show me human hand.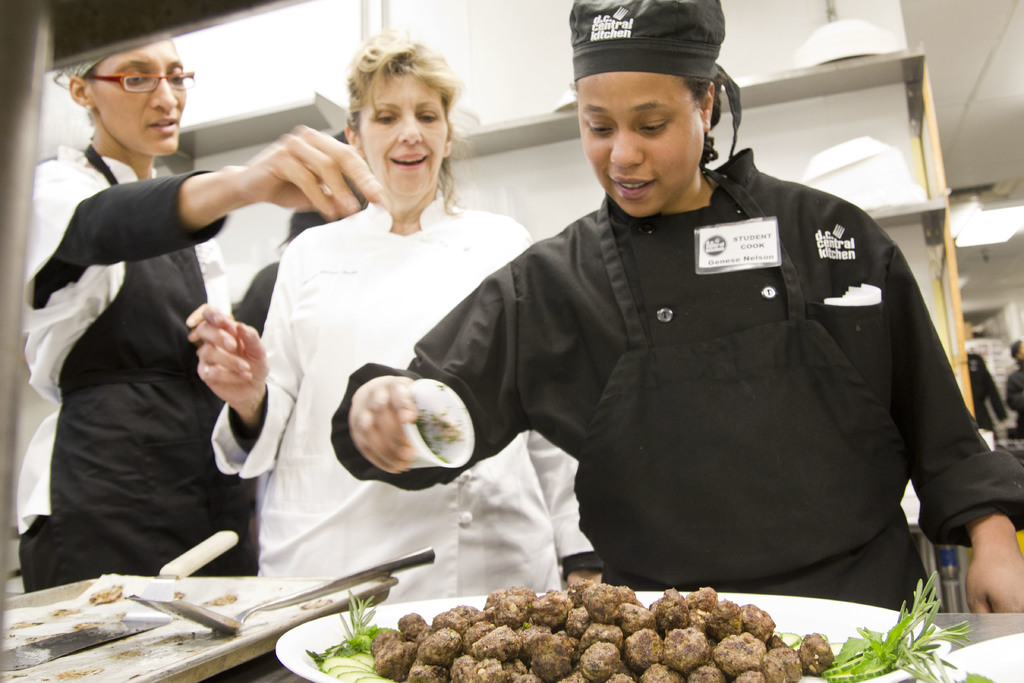
human hand is here: bbox=[961, 544, 1023, 633].
